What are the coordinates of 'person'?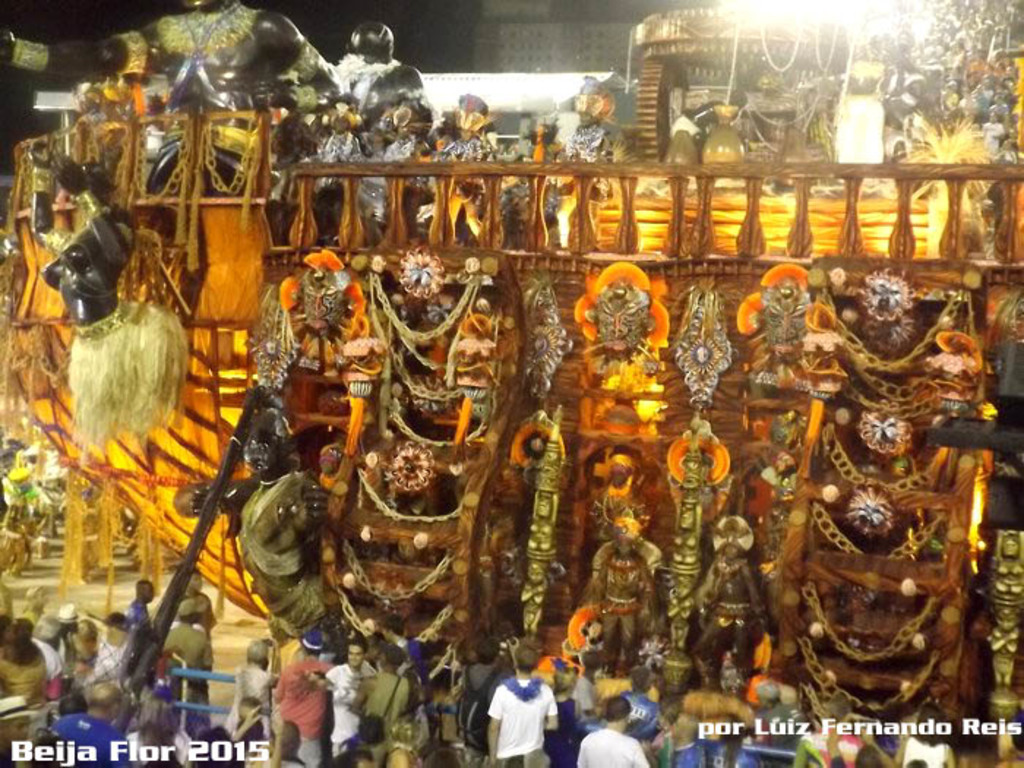
<region>126, 578, 152, 626</region>.
